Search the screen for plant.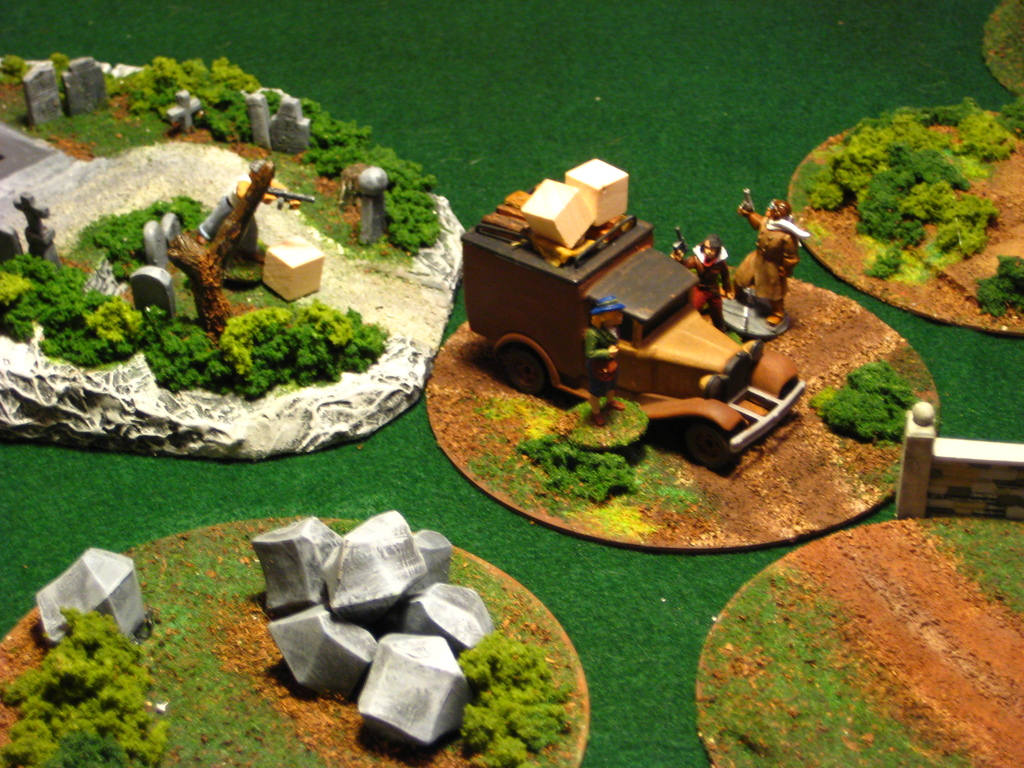
Found at l=923, t=509, r=1022, b=621.
